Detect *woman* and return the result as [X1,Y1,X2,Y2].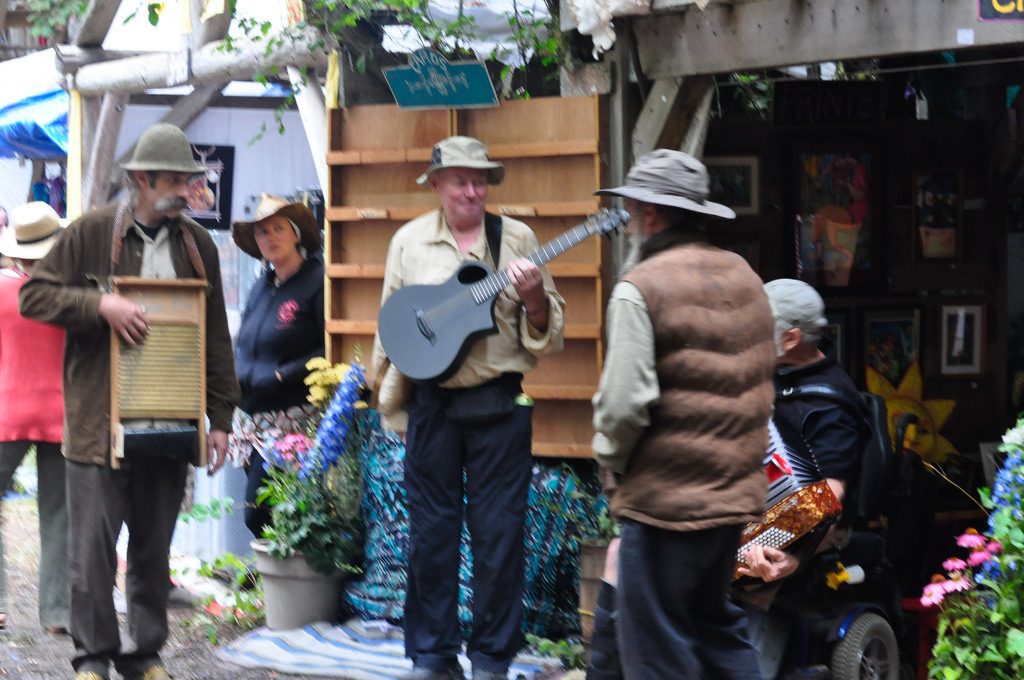
[230,188,328,544].
